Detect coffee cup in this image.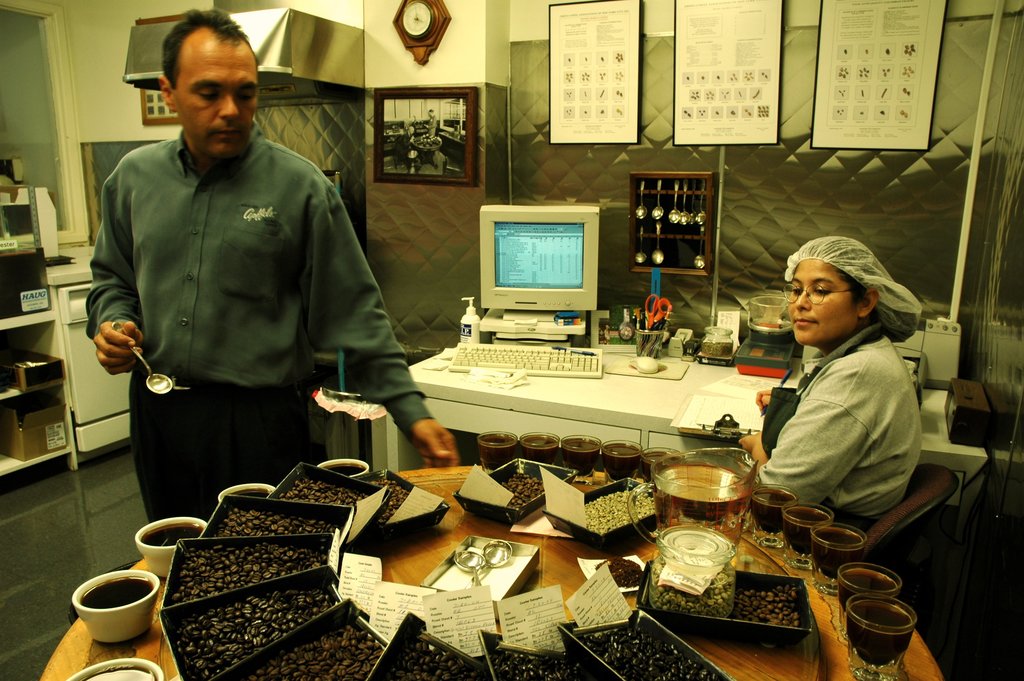
Detection: x1=219, y1=483, x2=274, y2=503.
